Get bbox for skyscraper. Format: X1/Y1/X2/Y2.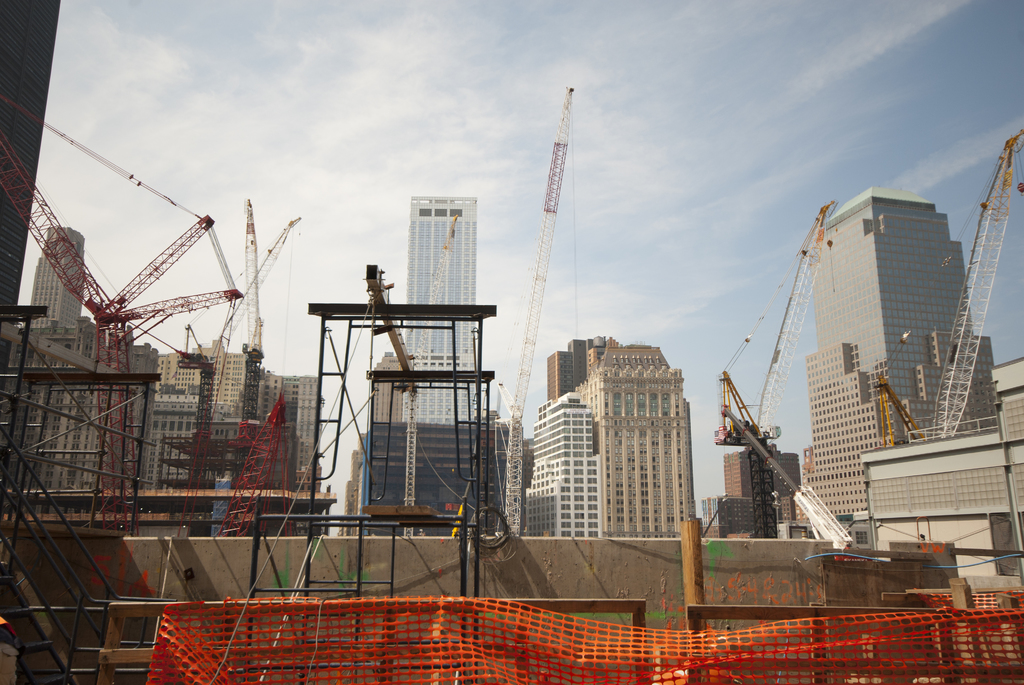
522/347/707/541.
